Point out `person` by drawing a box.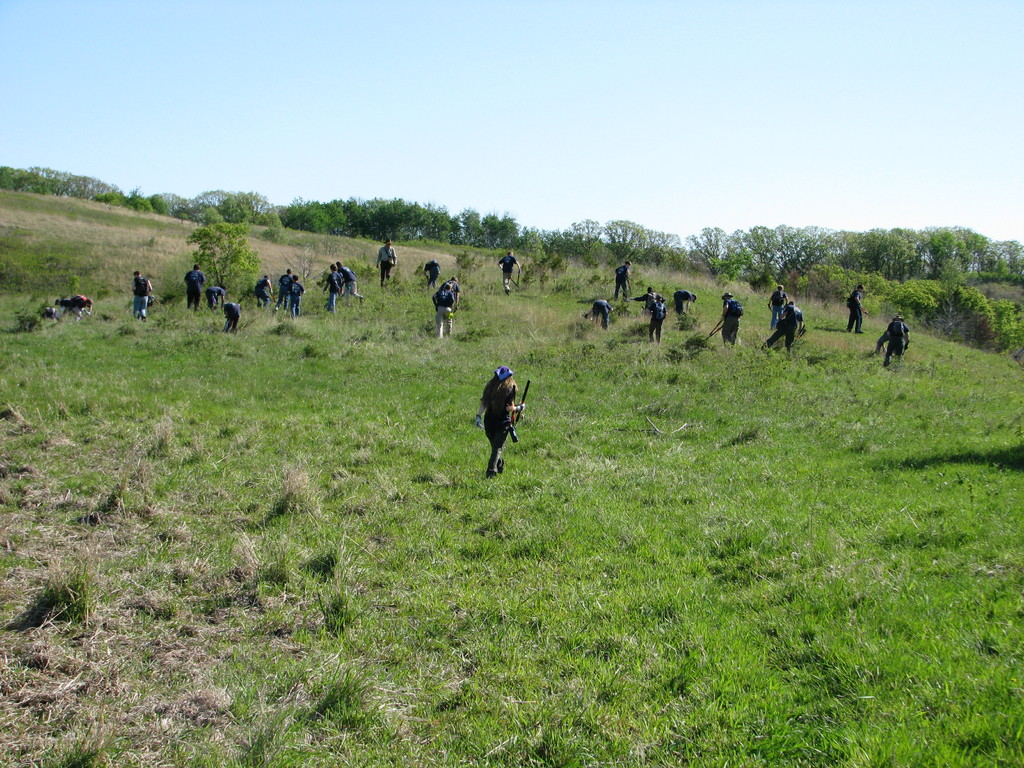
region(335, 262, 369, 304).
